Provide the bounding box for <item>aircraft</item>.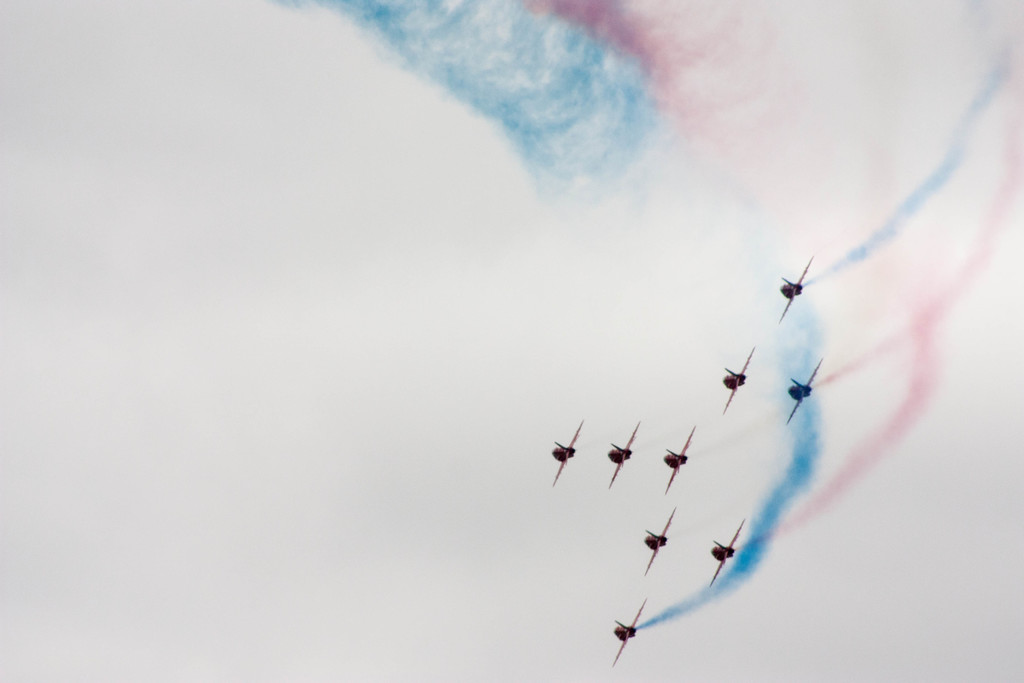
box=[710, 514, 746, 594].
